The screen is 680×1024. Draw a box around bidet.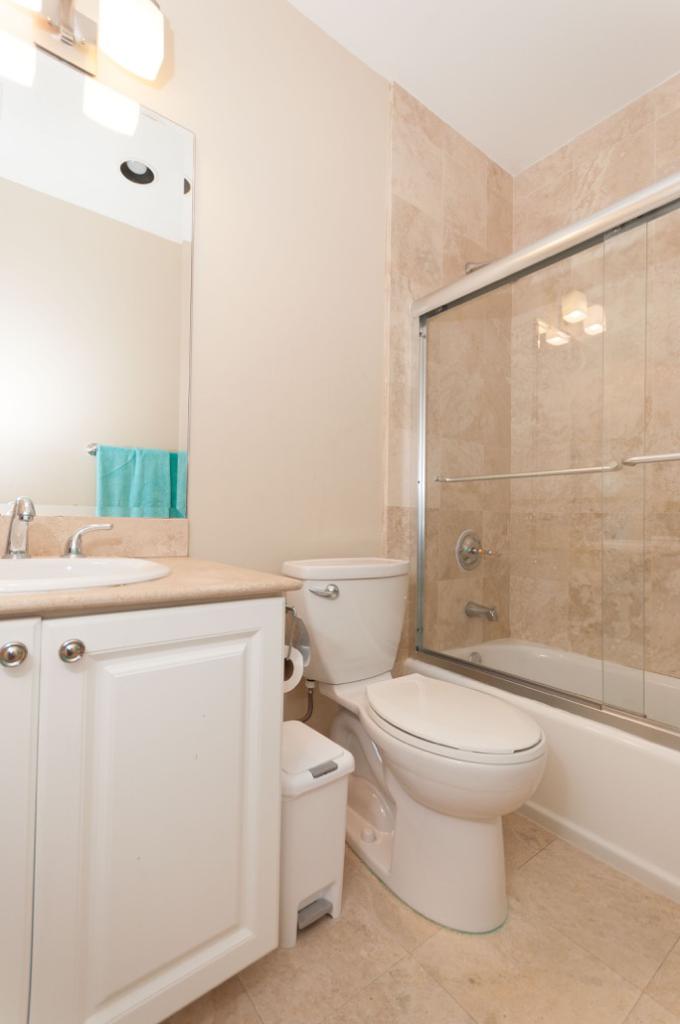
<region>359, 680, 544, 934</region>.
